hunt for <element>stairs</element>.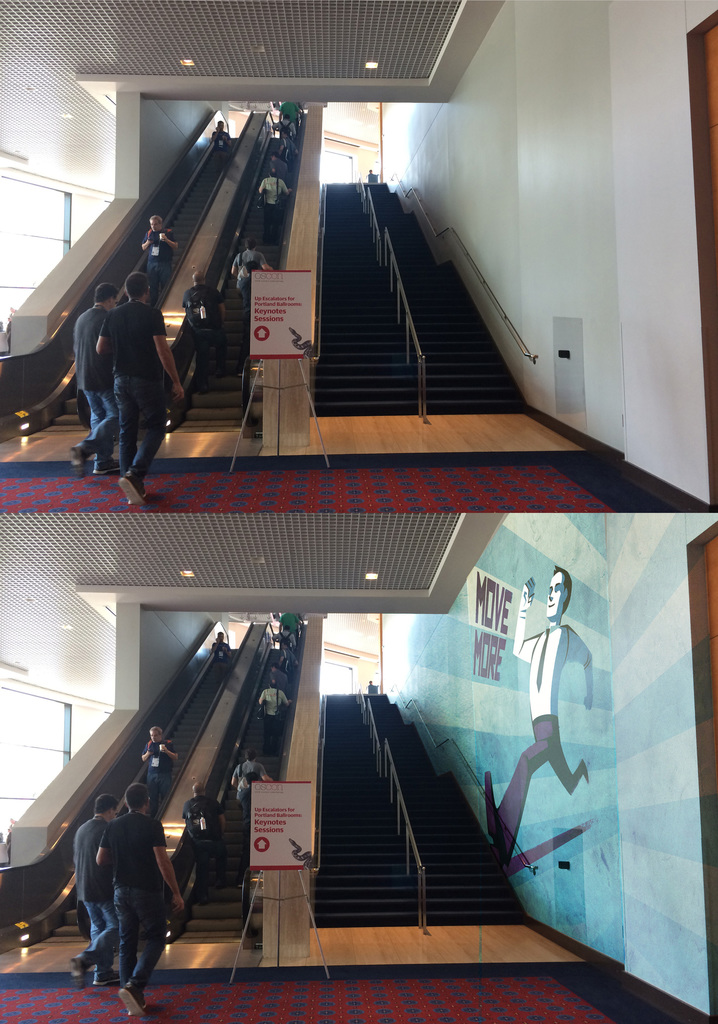
Hunted down at select_region(311, 683, 512, 924).
